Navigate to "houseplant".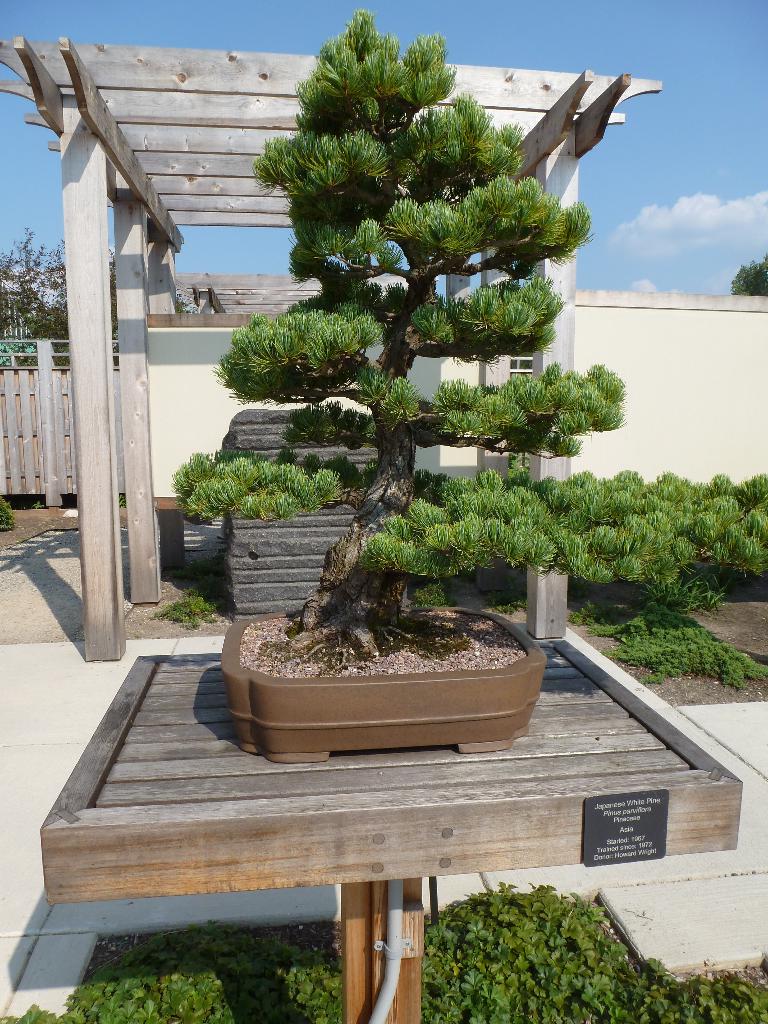
Navigation target: bbox(225, 467, 767, 752).
